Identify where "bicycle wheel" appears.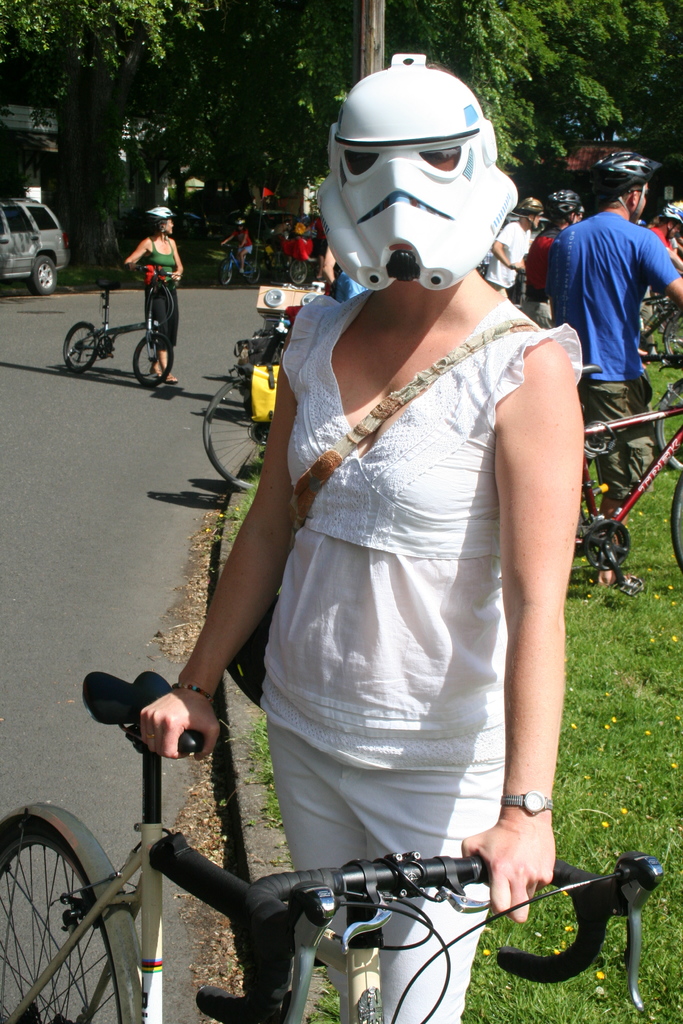
Appears at <box>131,331,174,390</box>.
